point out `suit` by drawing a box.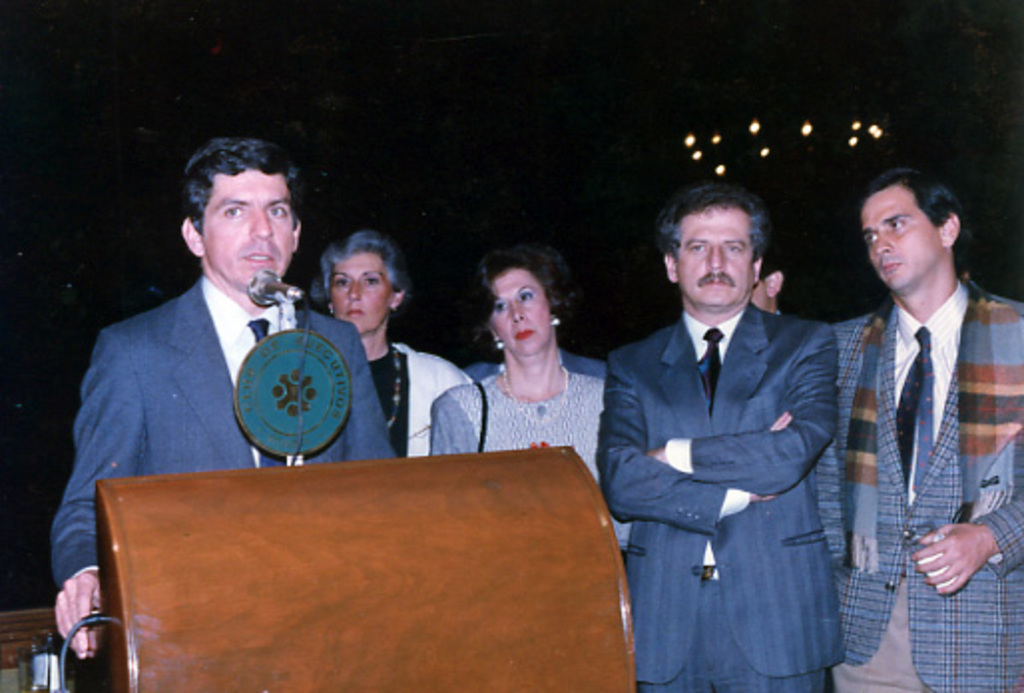
bbox=(596, 187, 875, 681).
